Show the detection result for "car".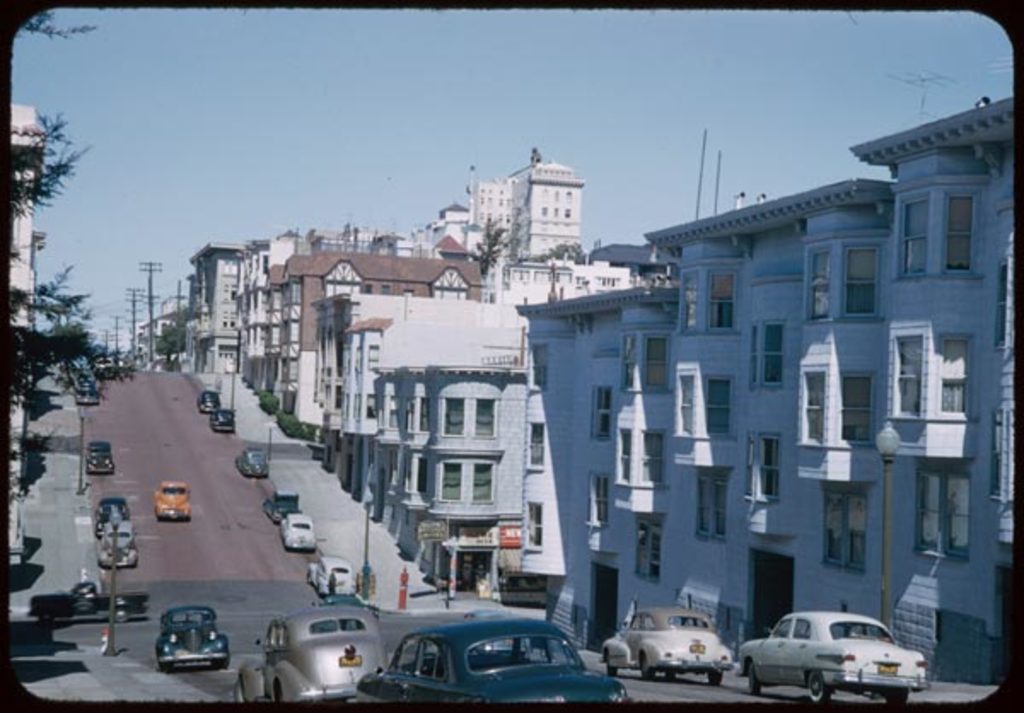
[left=201, top=406, right=241, bottom=437].
